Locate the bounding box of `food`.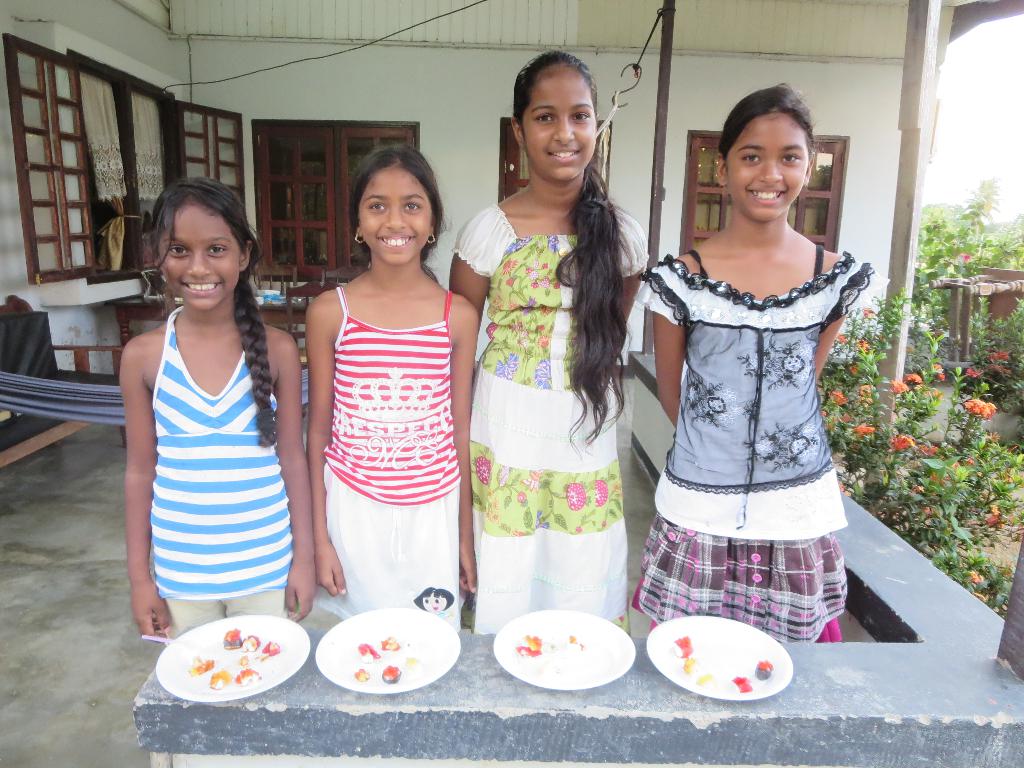
Bounding box: (x1=353, y1=634, x2=426, y2=682).
